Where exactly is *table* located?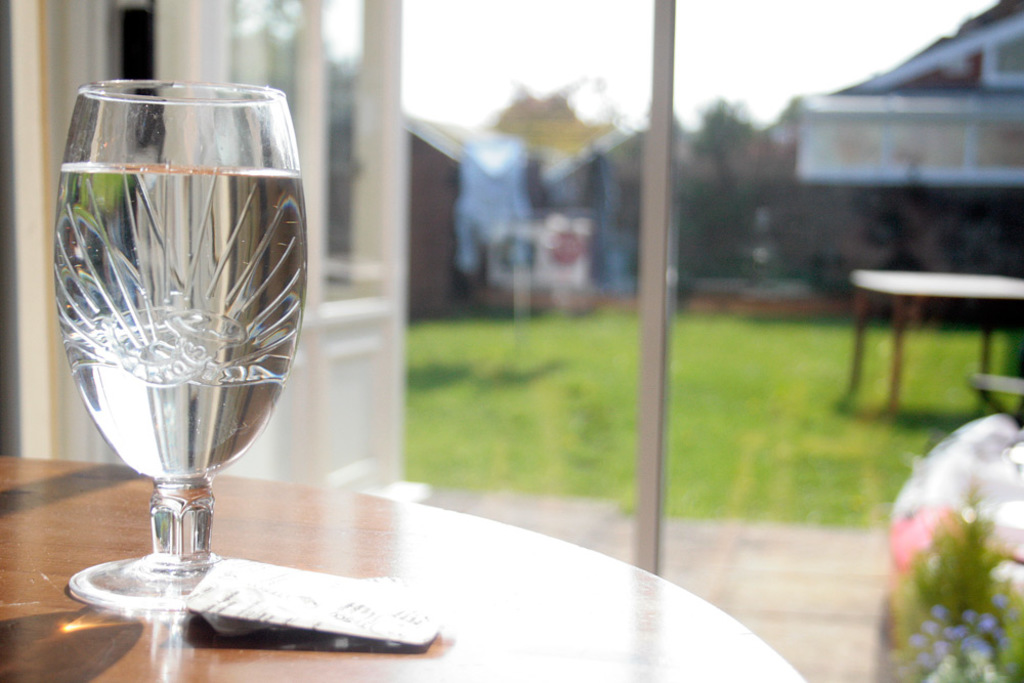
Its bounding box is BBox(821, 271, 1017, 433).
